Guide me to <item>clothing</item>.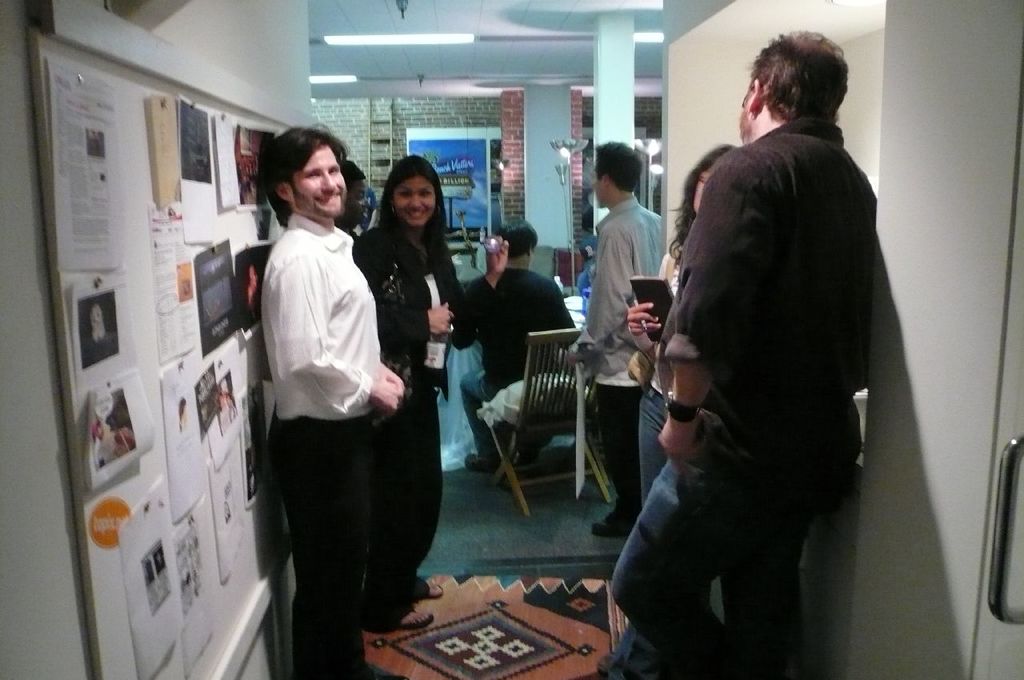
Guidance: crop(262, 206, 382, 679).
